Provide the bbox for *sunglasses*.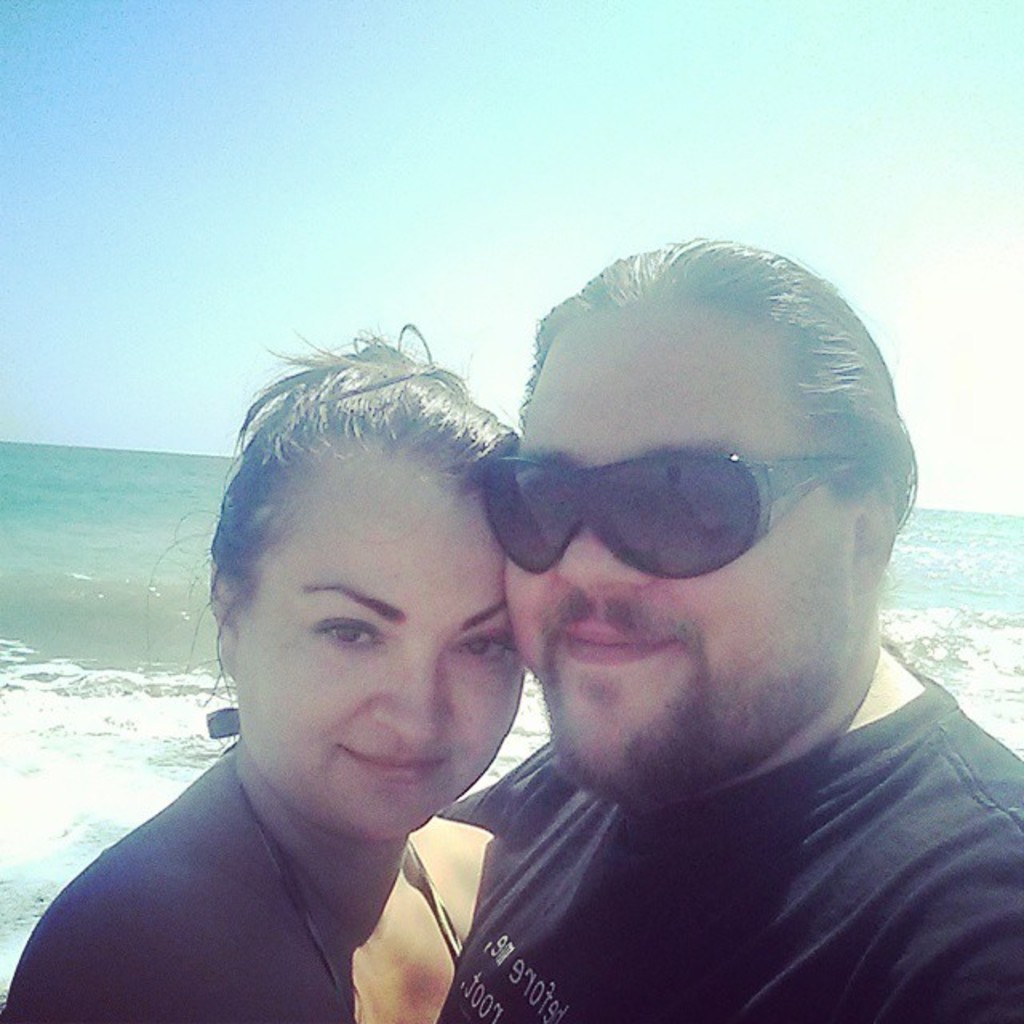
(478,446,867,581).
